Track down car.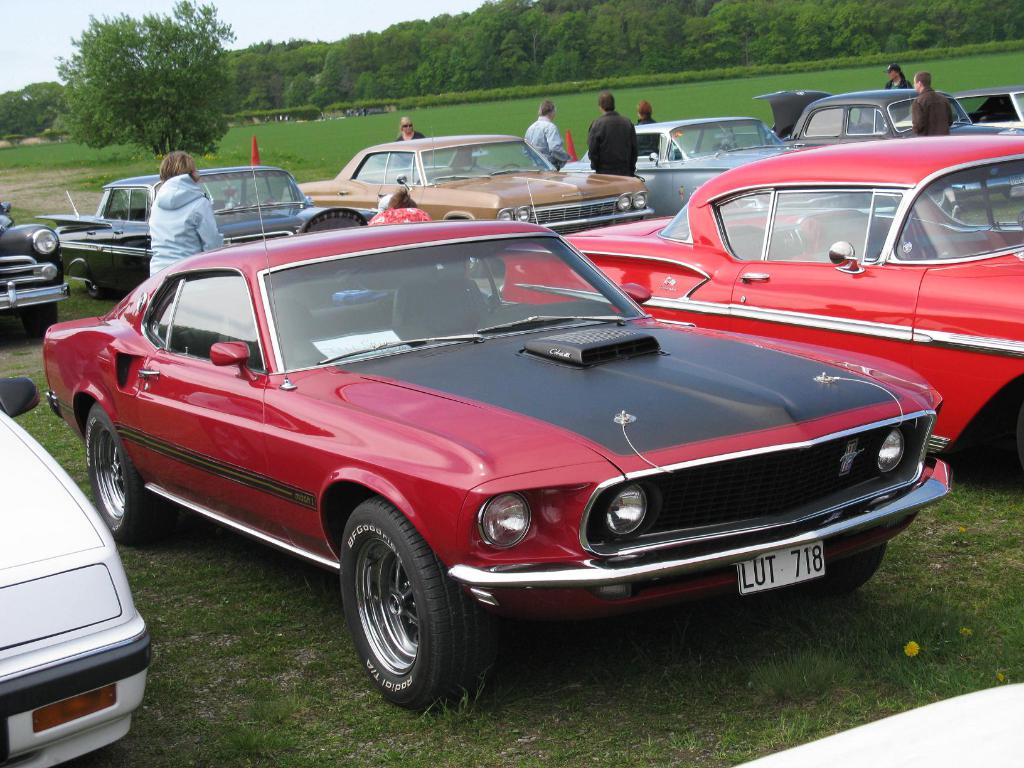
Tracked to 887,80,1023,129.
